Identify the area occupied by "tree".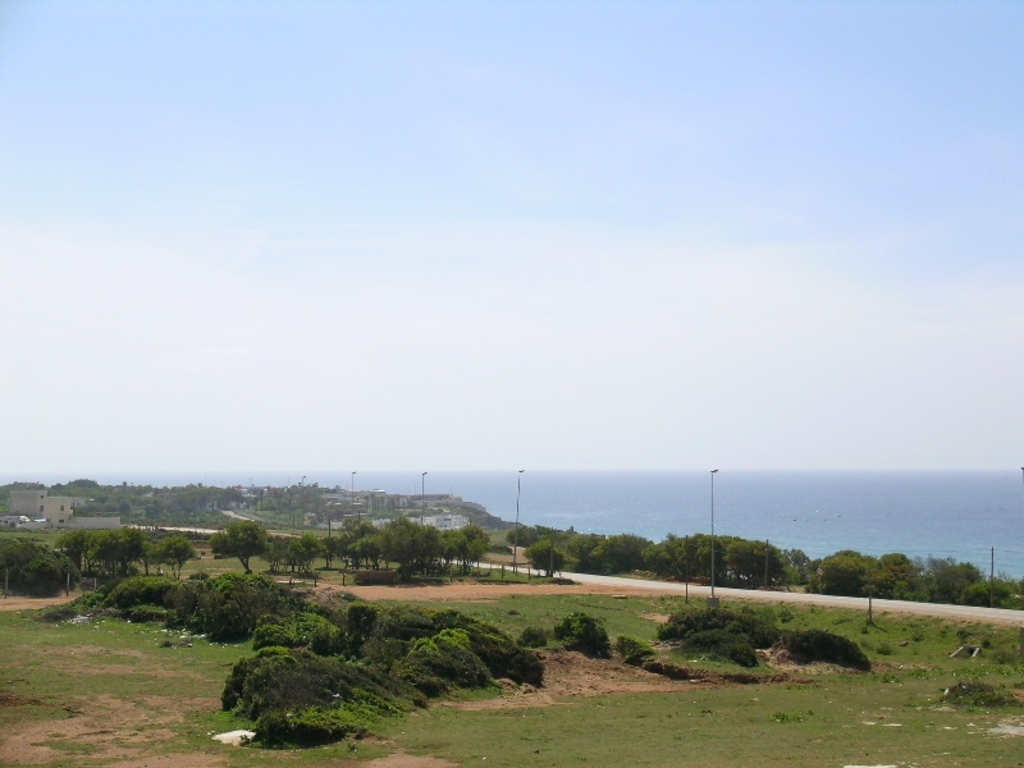
Area: {"left": 209, "top": 522, "right": 268, "bottom": 576}.
